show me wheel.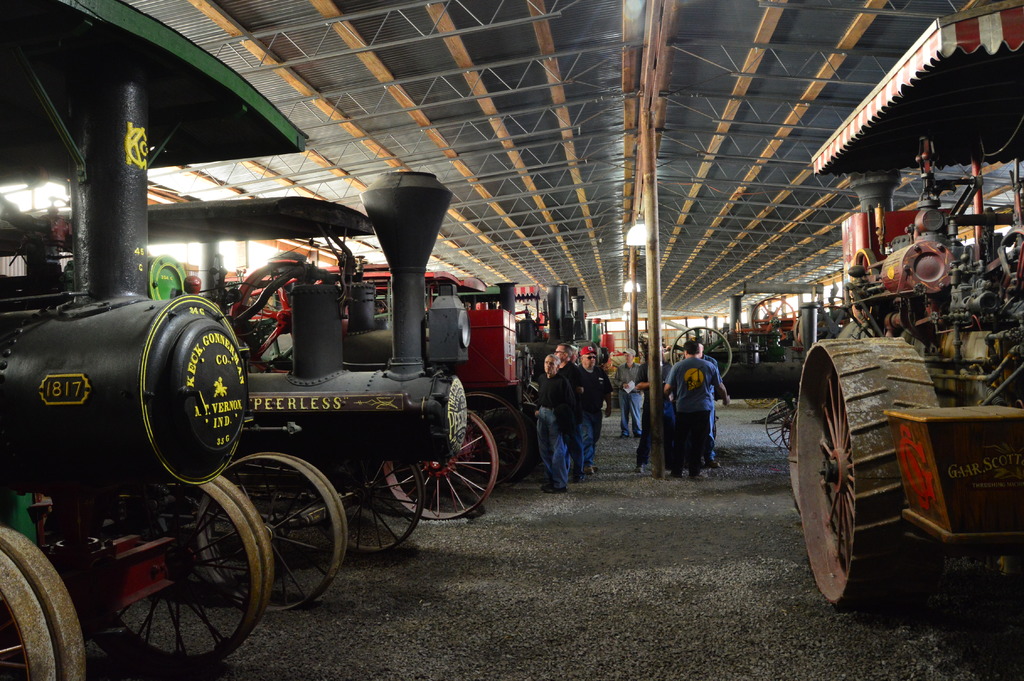
wheel is here: x1=750 y1=297 x2=795 y2=340.
